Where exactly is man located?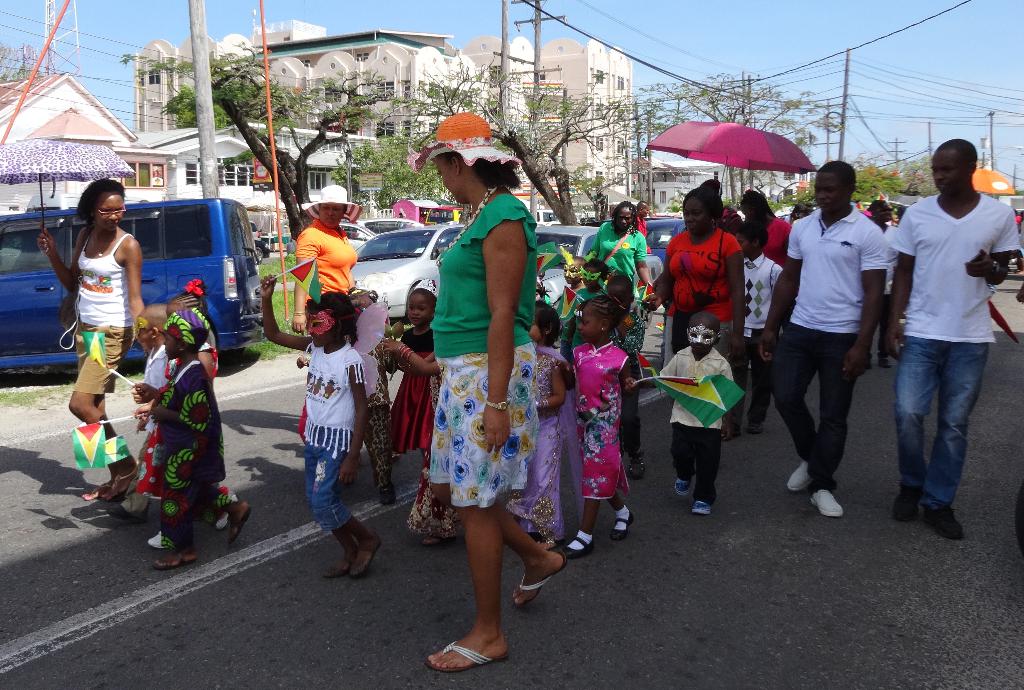
Its bounding box is [764, 148, 856, 522].
